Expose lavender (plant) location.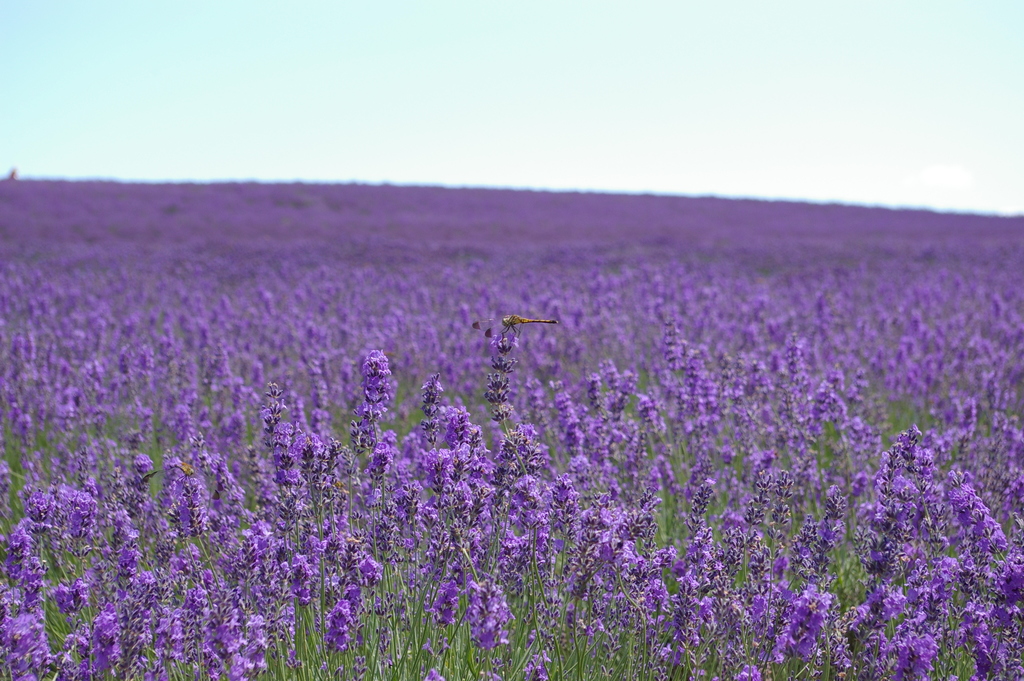
Exposed at [left=160, top=524, right=188, bottom=568].
